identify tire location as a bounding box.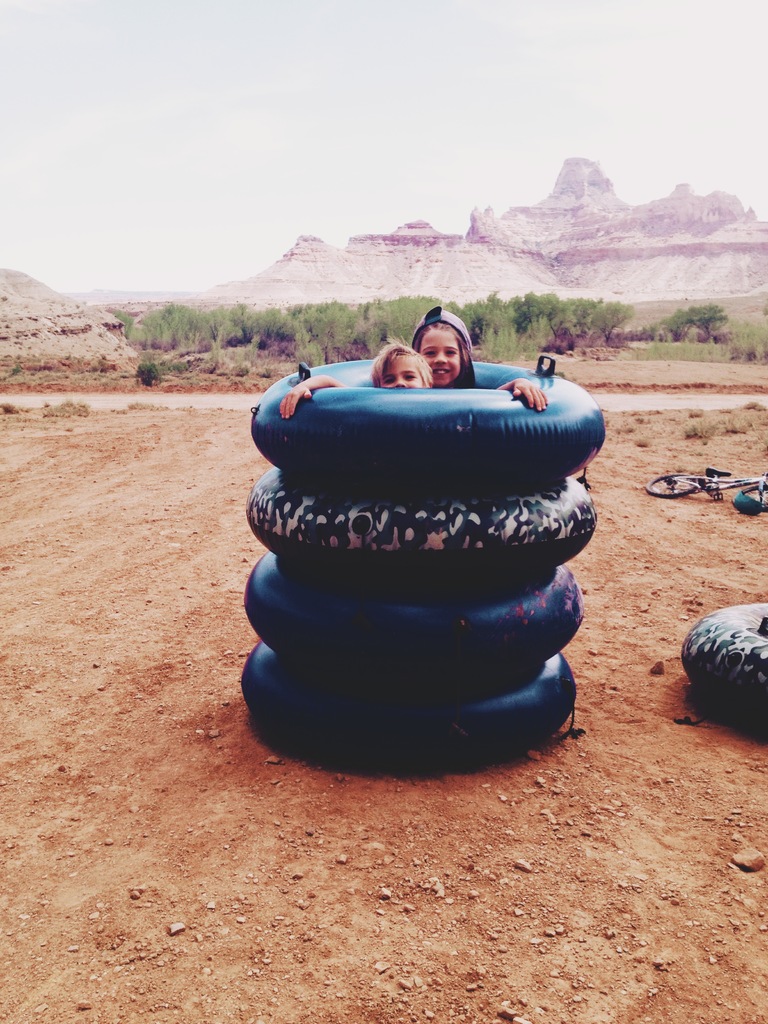
Rect(244, 550, 583, 693).
